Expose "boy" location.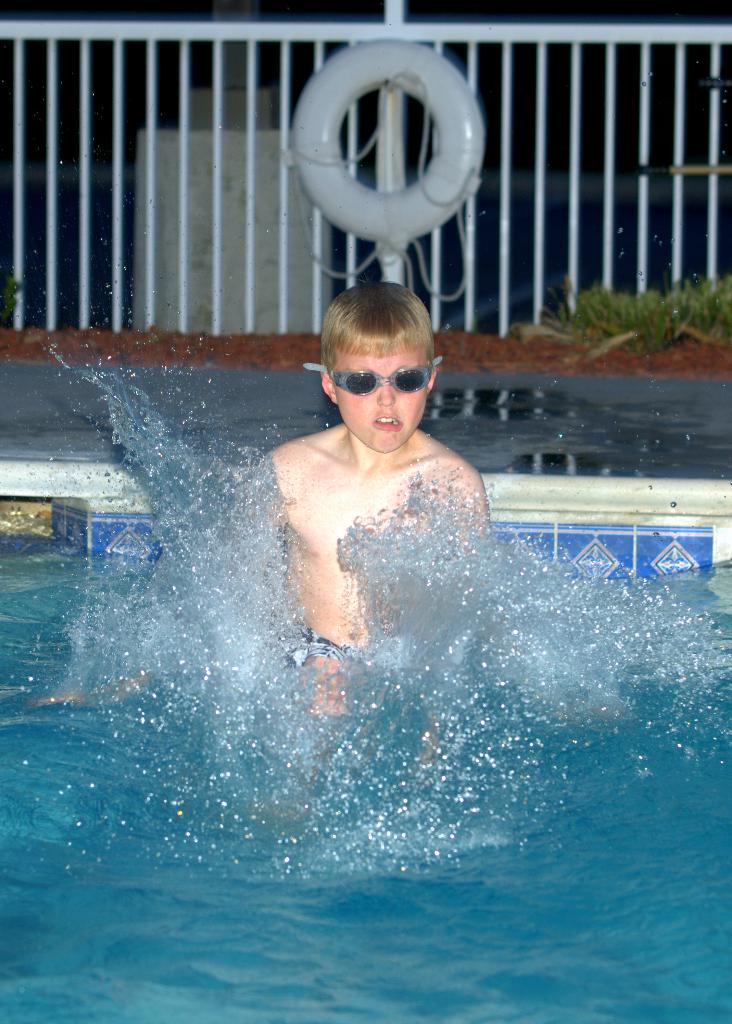
Exposed at region(228, 271, 504, 723).
